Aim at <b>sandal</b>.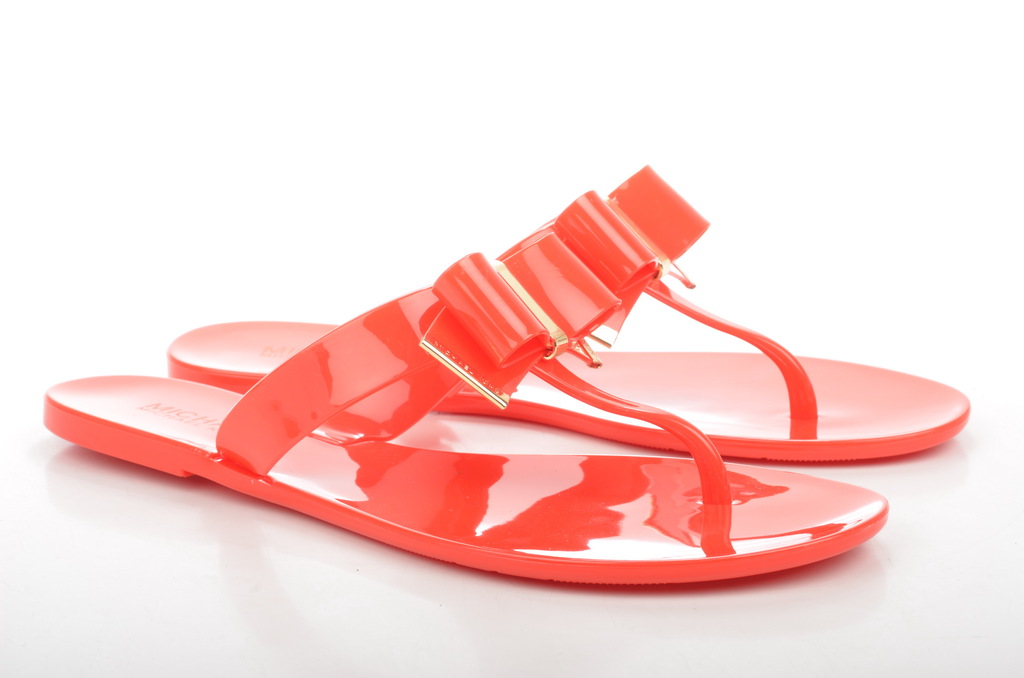
Aimed at [x1=45, y1=237, x2=889, y2=580].
